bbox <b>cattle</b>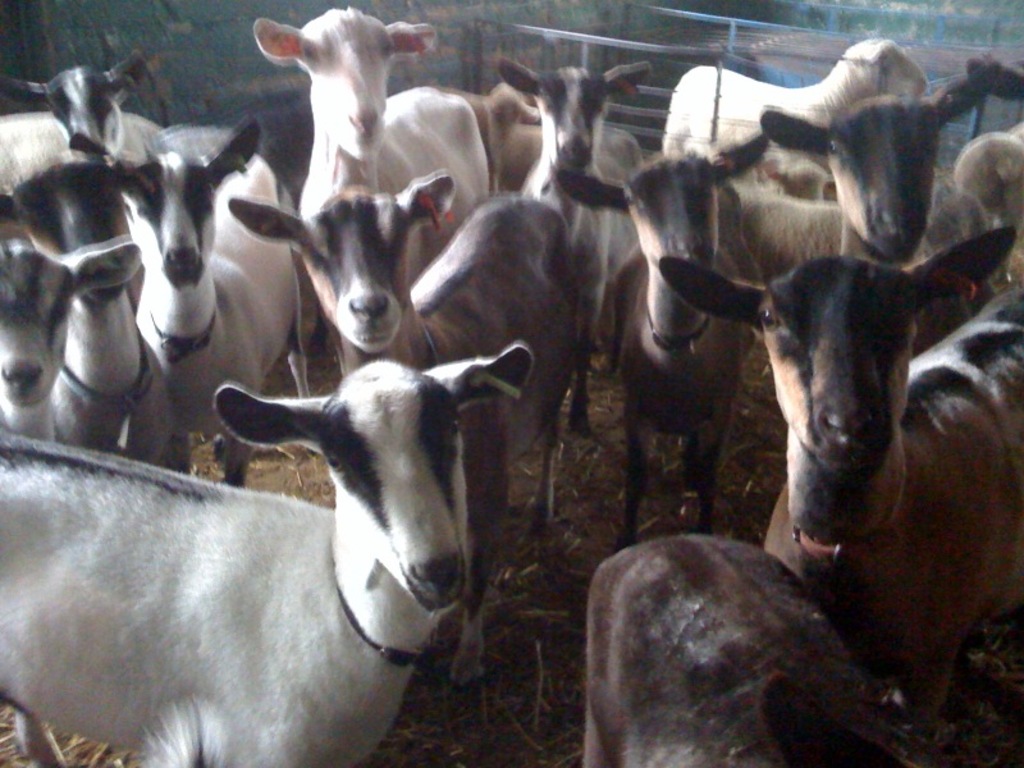
422/81/644/196
